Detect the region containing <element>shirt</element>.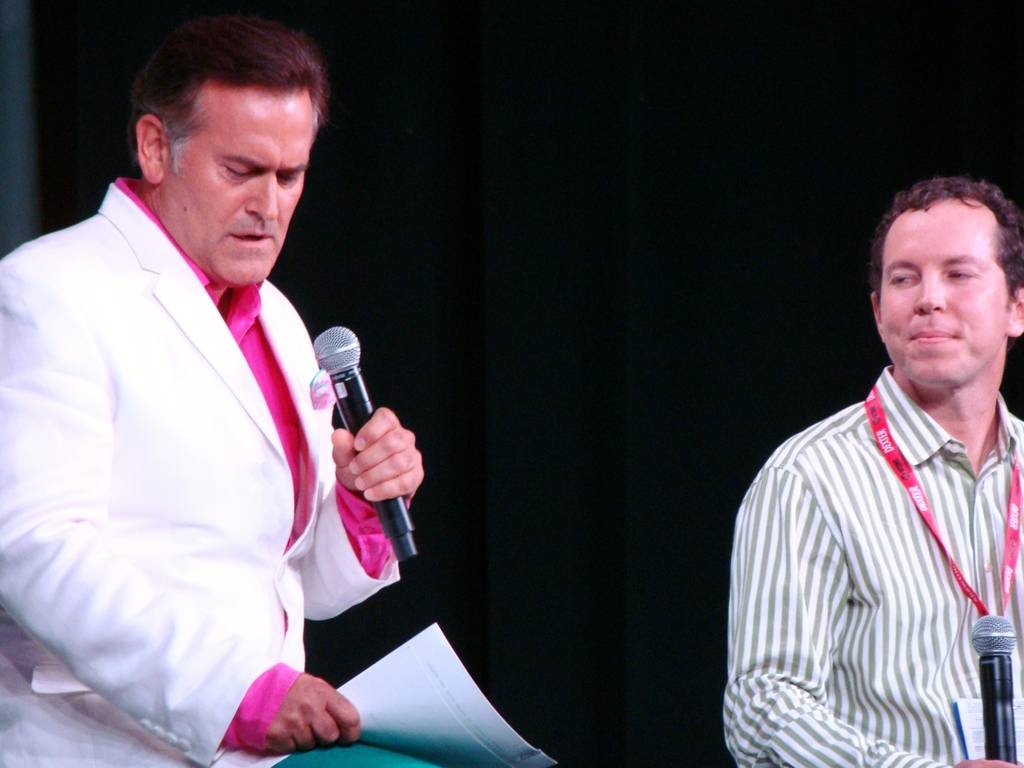
[x1=116, y1=176, x2=412, y2=755].
